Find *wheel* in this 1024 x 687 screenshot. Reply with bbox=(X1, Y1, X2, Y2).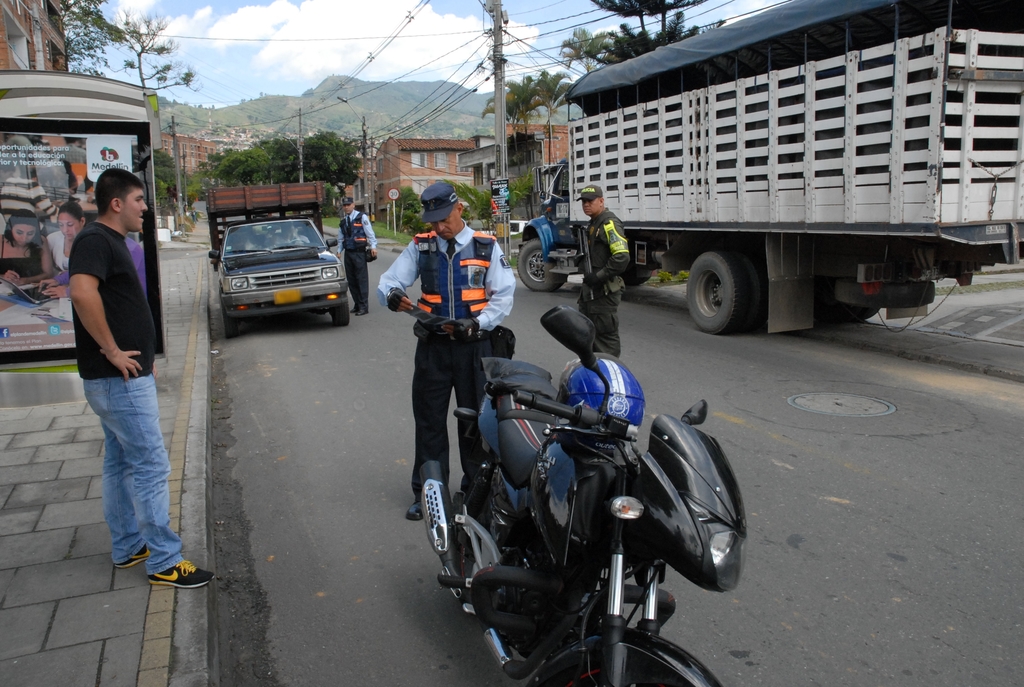
bbox=(331, 293, 350, 327).
